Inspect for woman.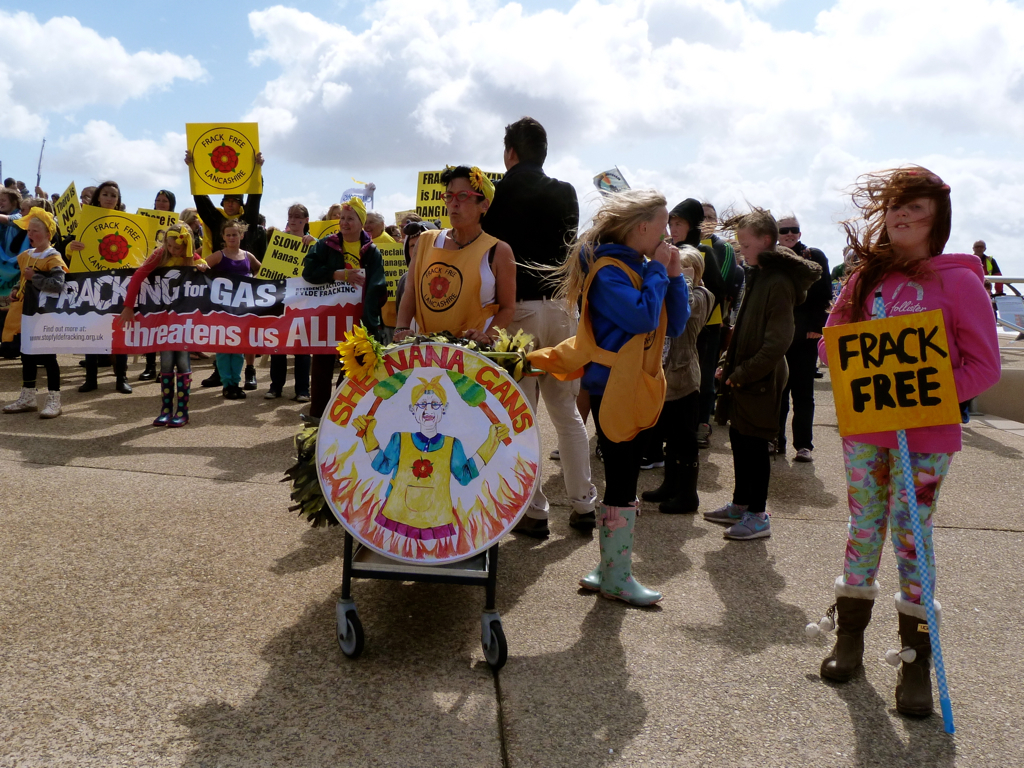
Inspection: left=122, top=218, right=210, bottom=432.
